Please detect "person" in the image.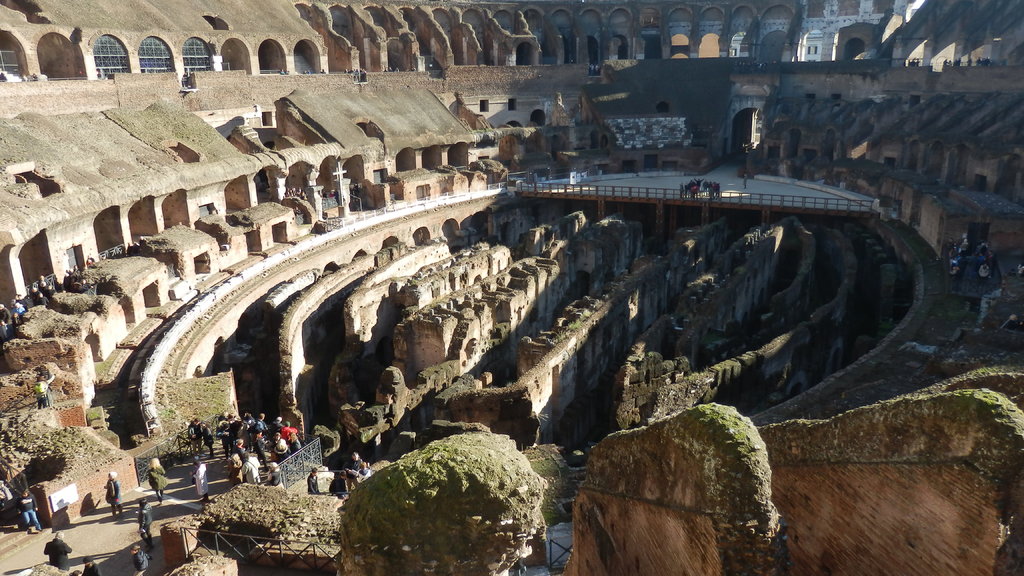
<box>103,470,123,519</box>.
